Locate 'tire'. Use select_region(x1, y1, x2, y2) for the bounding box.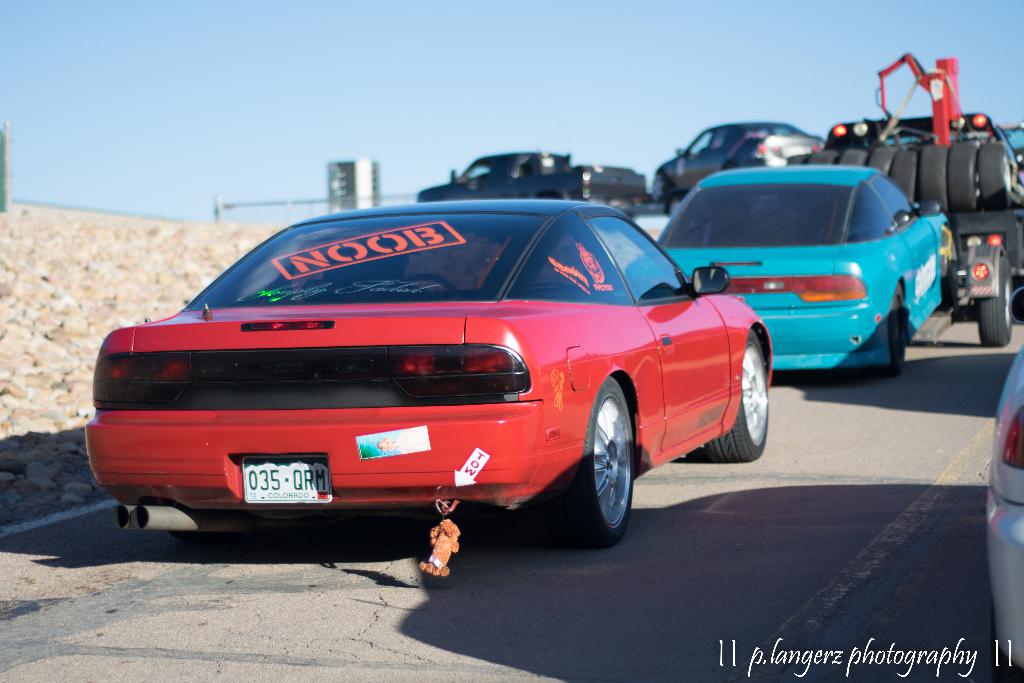
select_region(870, 142, 897, 179).
